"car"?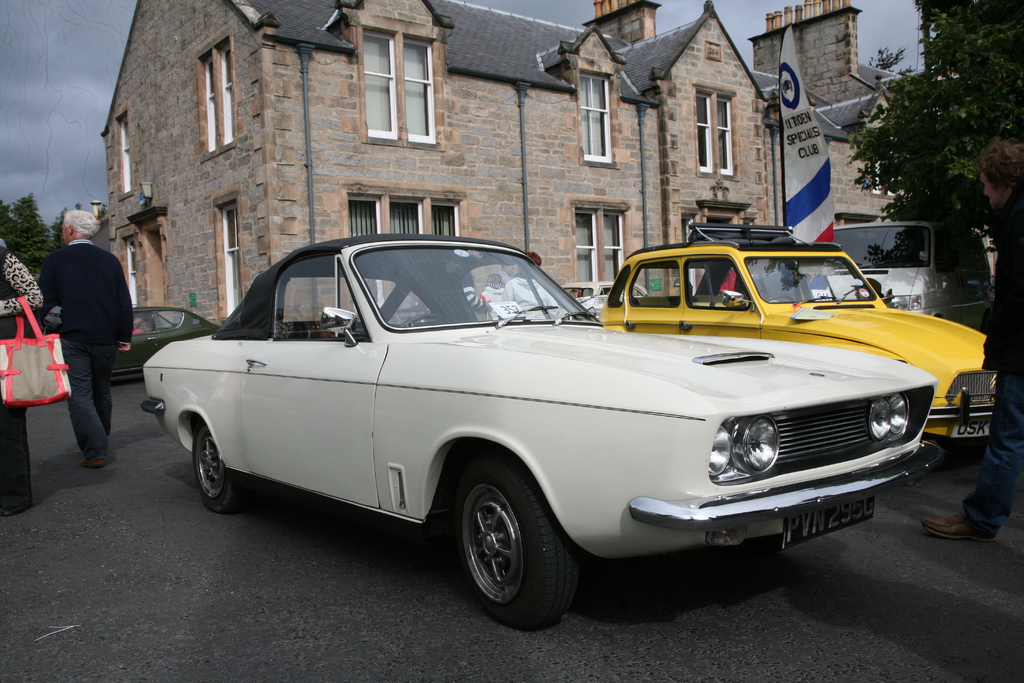
bbox=[111, 299, 227, 383]
